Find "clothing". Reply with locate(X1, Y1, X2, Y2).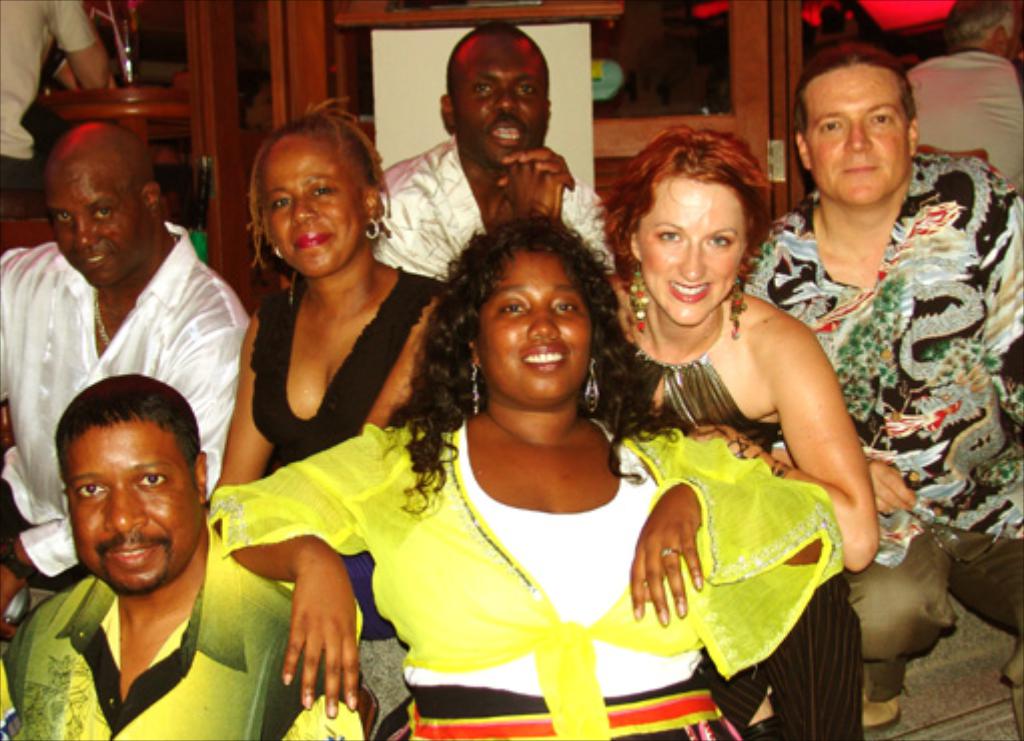
locate(2, 0, 98, 200).
